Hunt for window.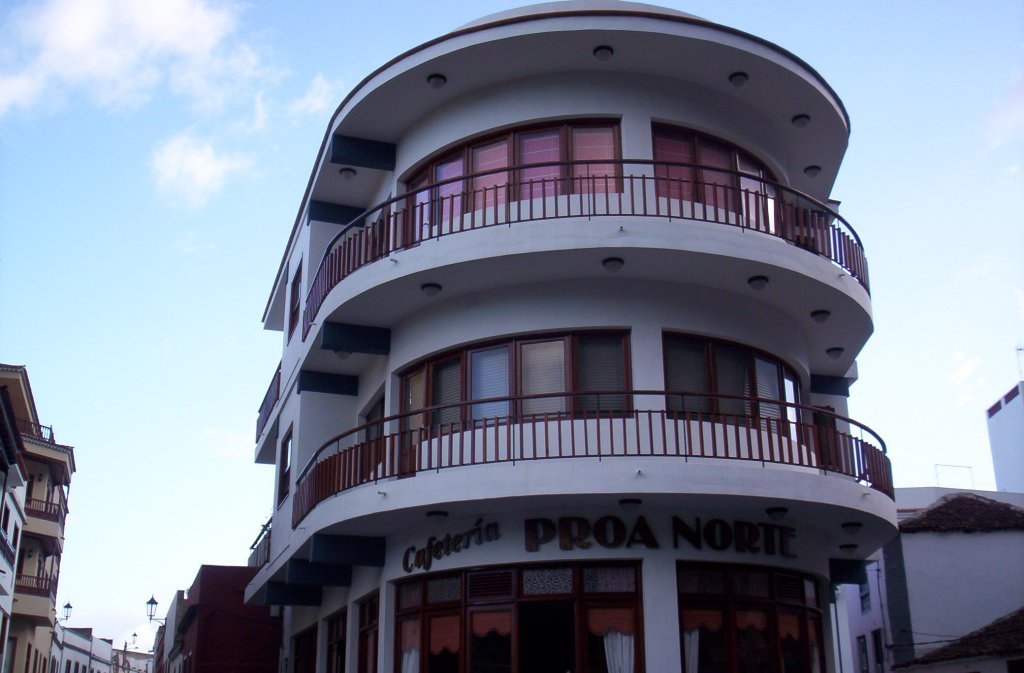
Hunted down at [397, 565, 635, 615].
